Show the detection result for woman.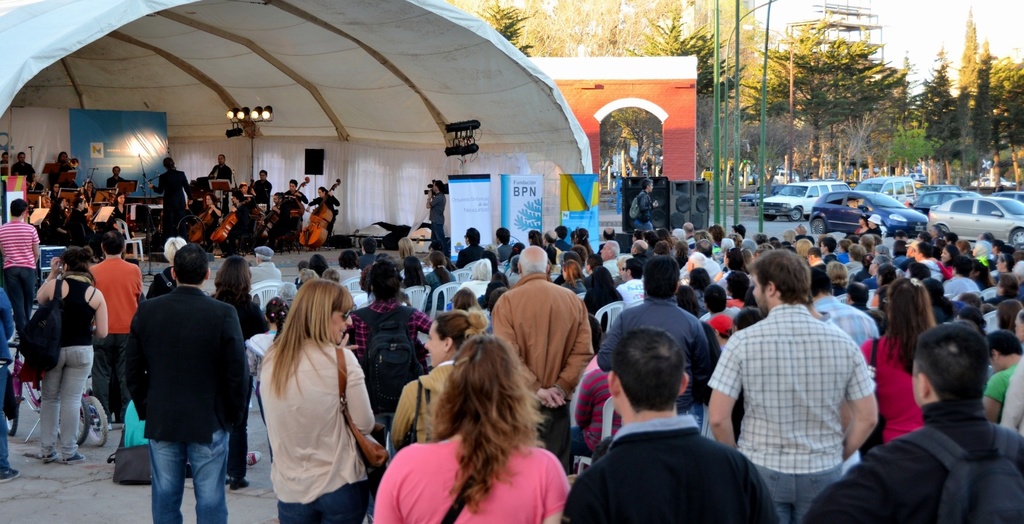
<box>306,186,340,245</box>.
